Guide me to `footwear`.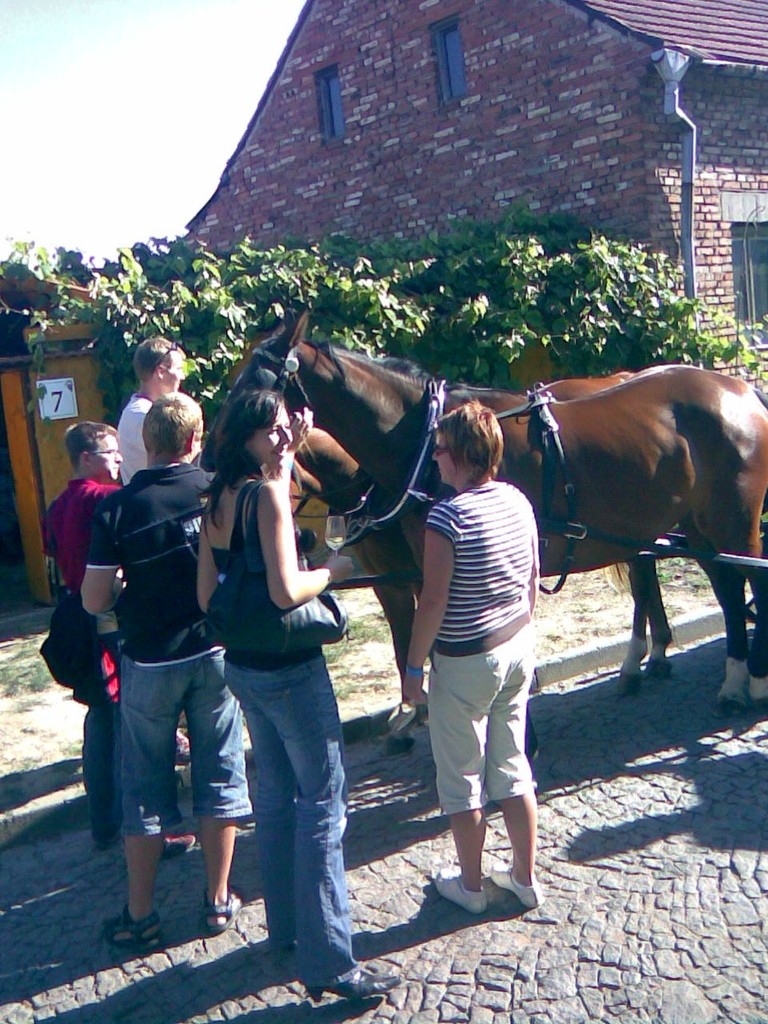
Guidance: x1=495, y1=863, x2=546, y2=911.
